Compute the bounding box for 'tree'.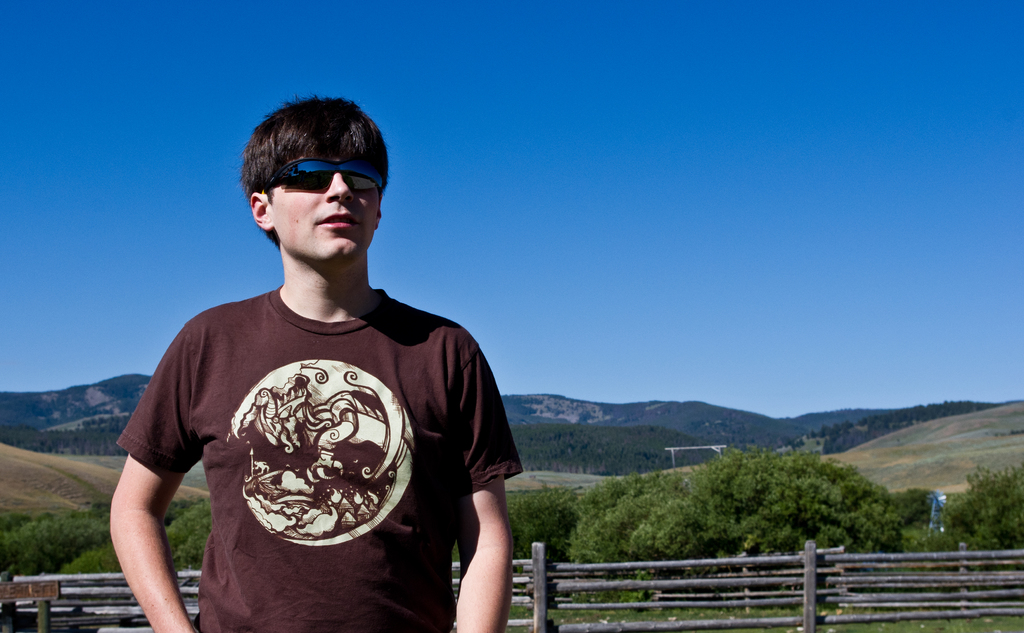
[x1=499, y1=479, x2=591, y2=572].
